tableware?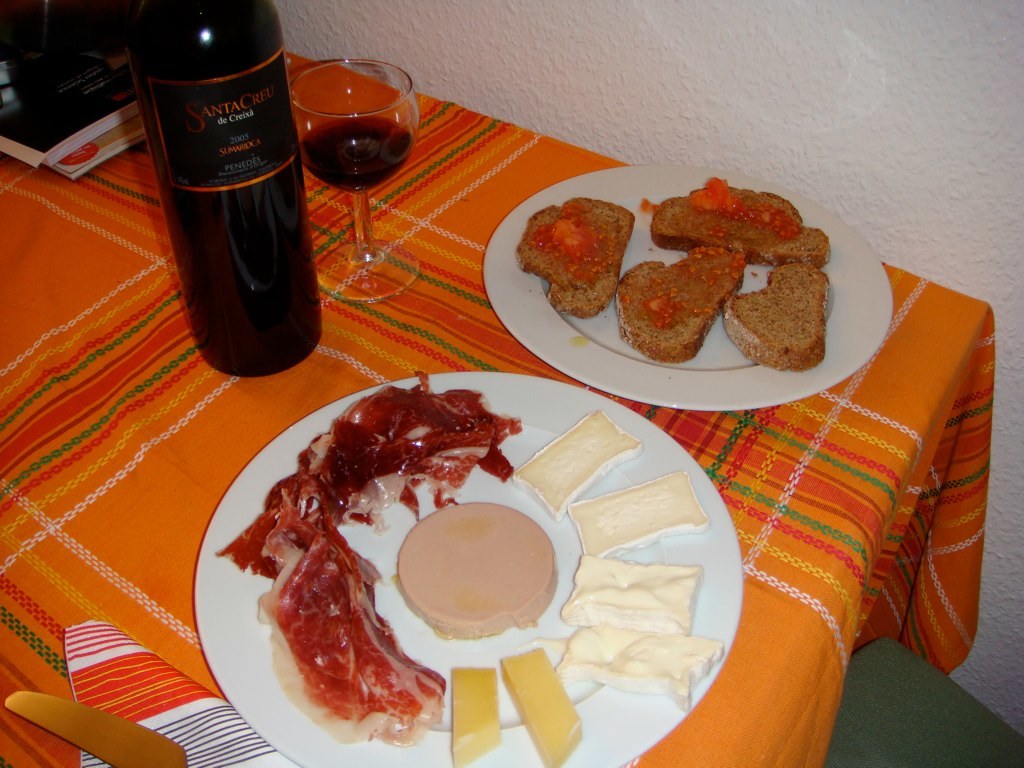
{"x1": 190, "y1": 369, "x2": 748, "y2": 767}
